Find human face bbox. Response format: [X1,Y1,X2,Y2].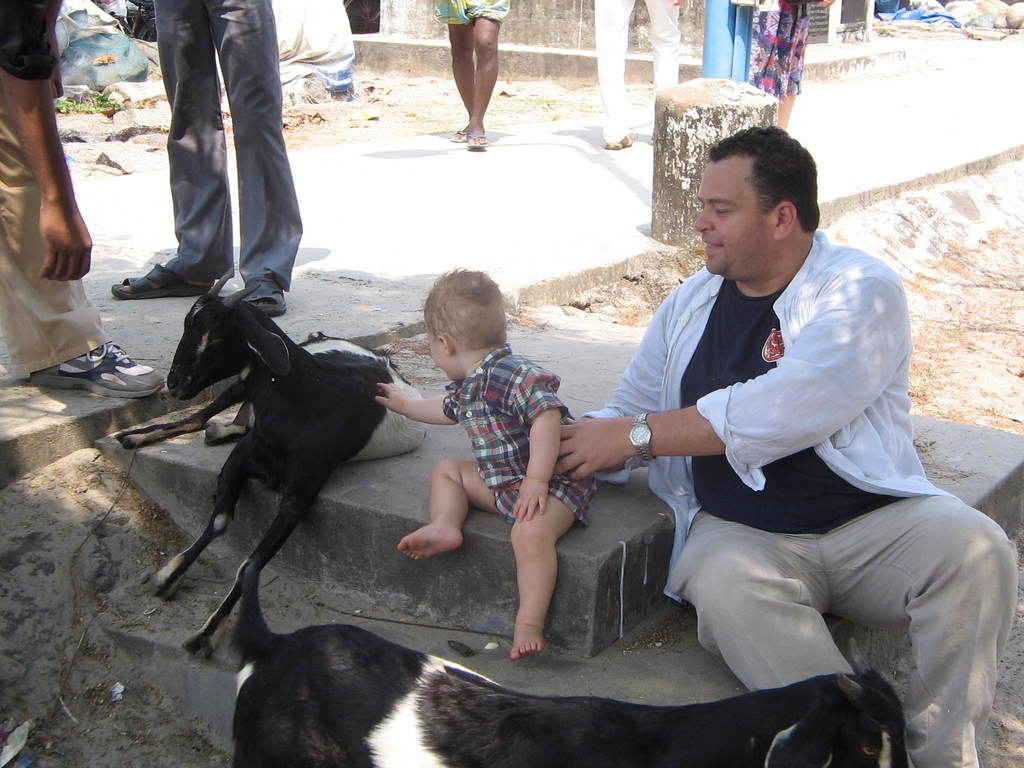
[694,154,774,278].
